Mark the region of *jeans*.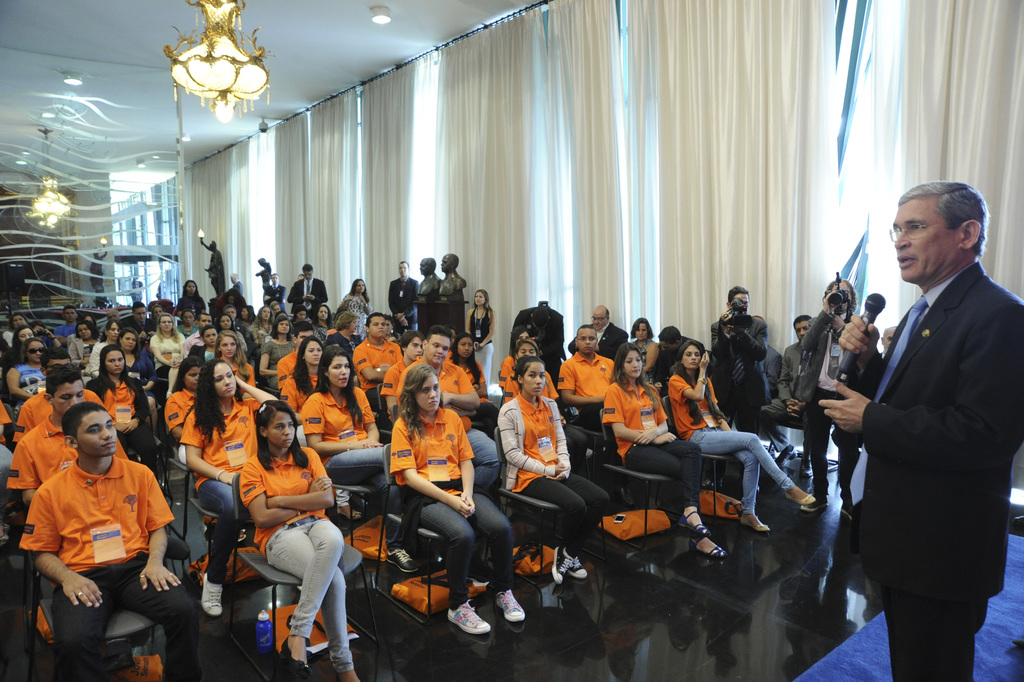
Region: bbox(626, 438, 704, 507).
